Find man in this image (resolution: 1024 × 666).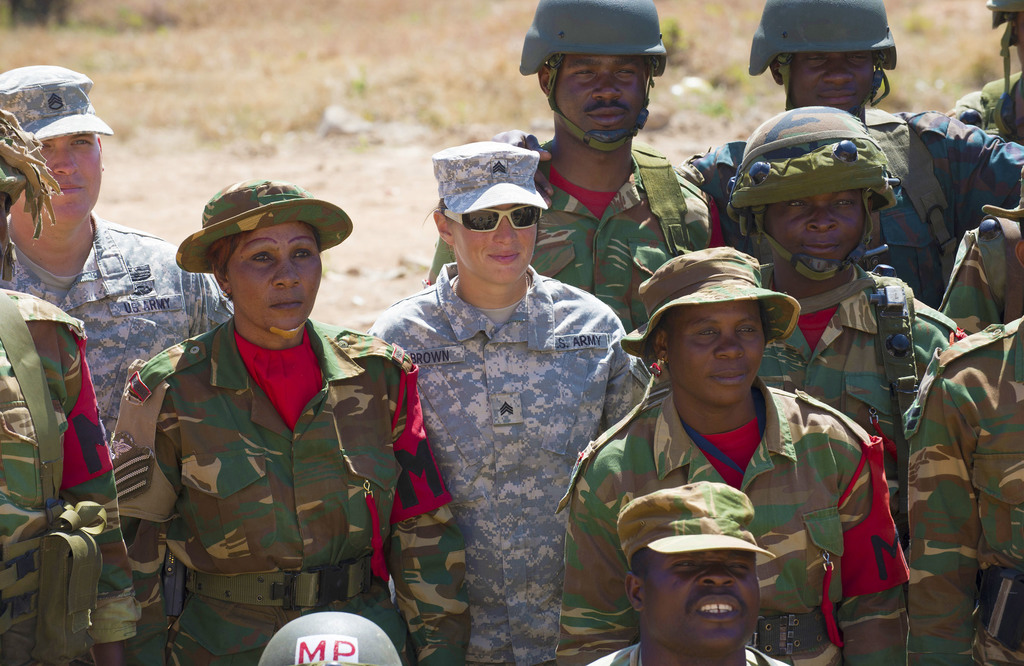
box=[358, 135, 634, 665].
